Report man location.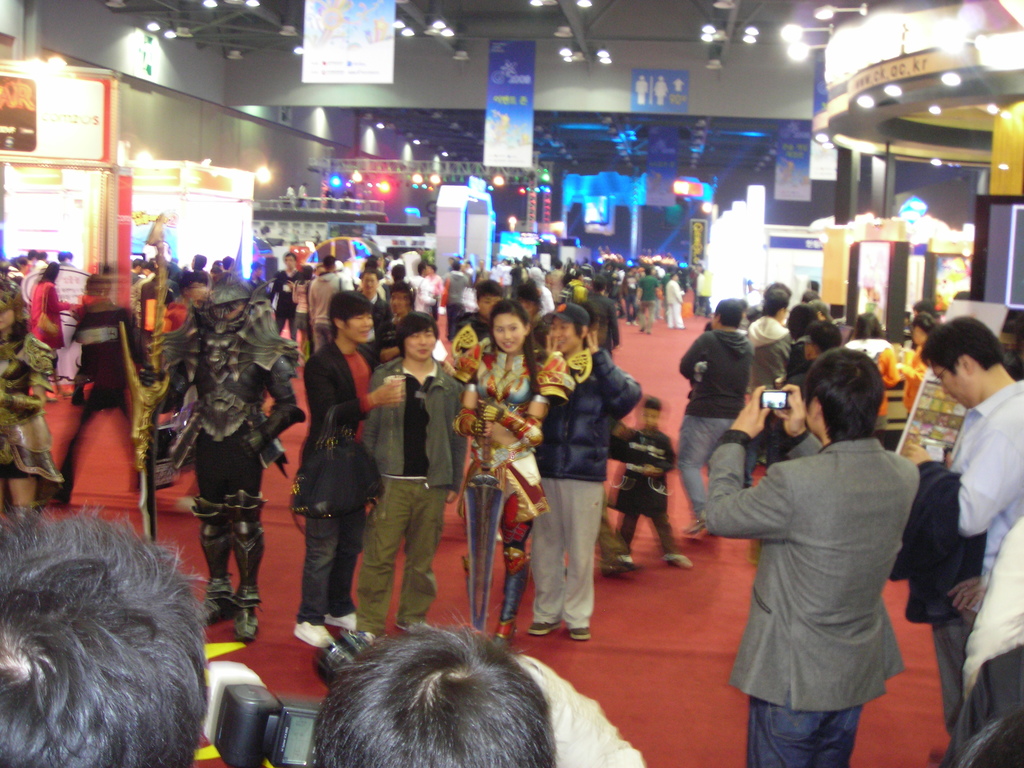
Report: 887,314,1023,741.
